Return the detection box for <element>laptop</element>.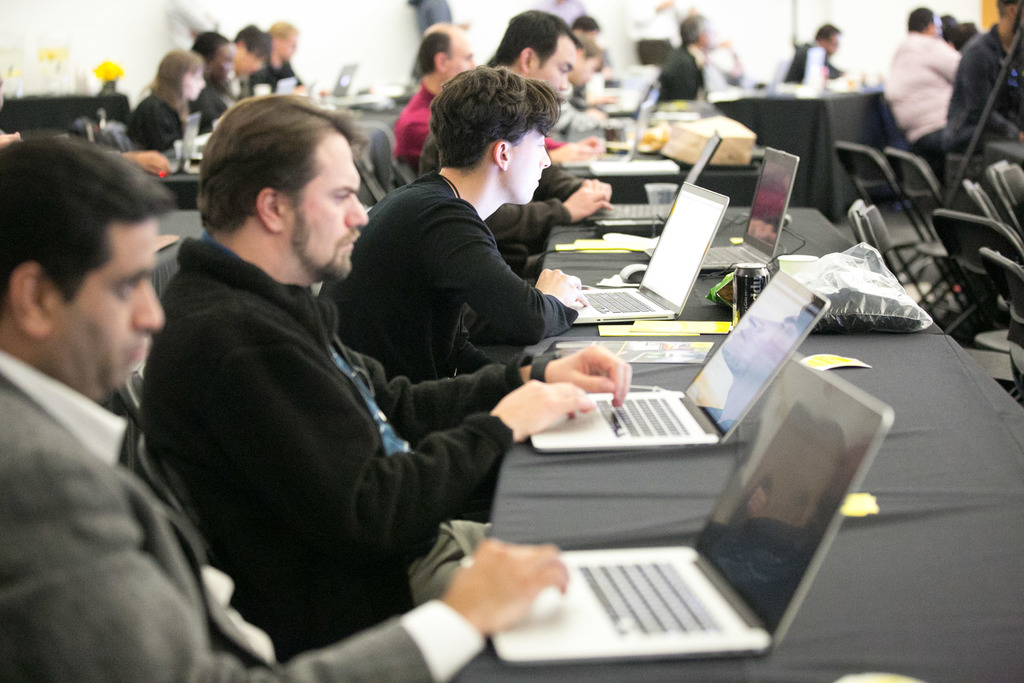
box=[434, 334, 856, 657].
